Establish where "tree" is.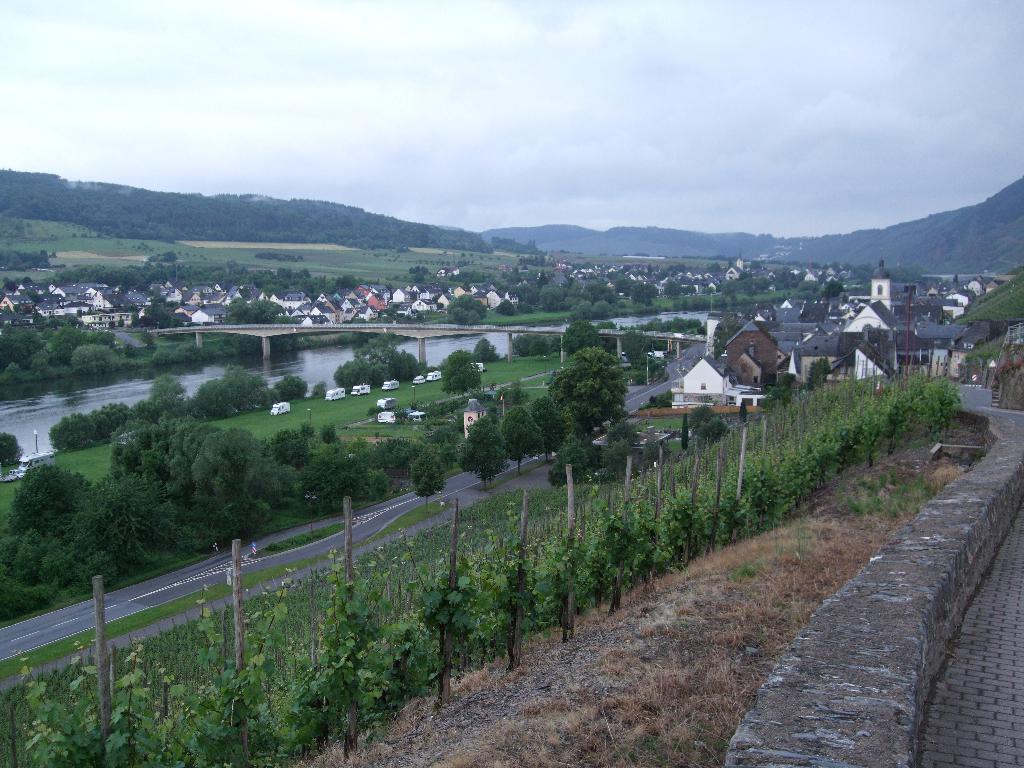
Established at bbox=[0, 431, 24, 468].
